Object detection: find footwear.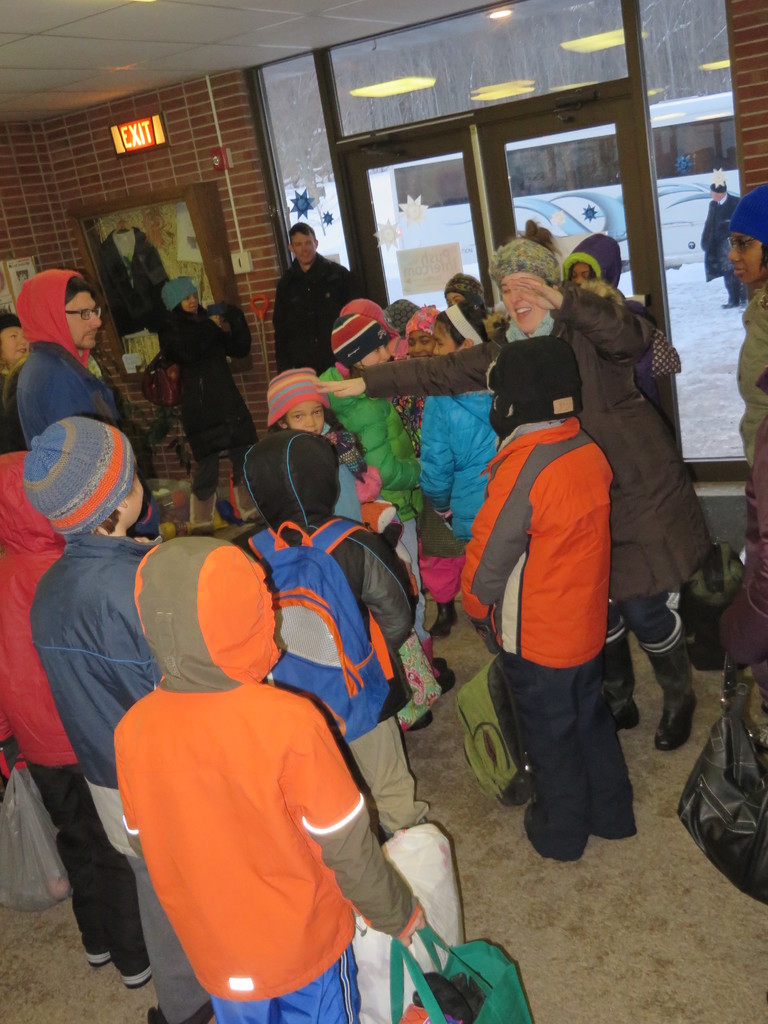
[x1=609, y1=691, x2=638, y2=729].
